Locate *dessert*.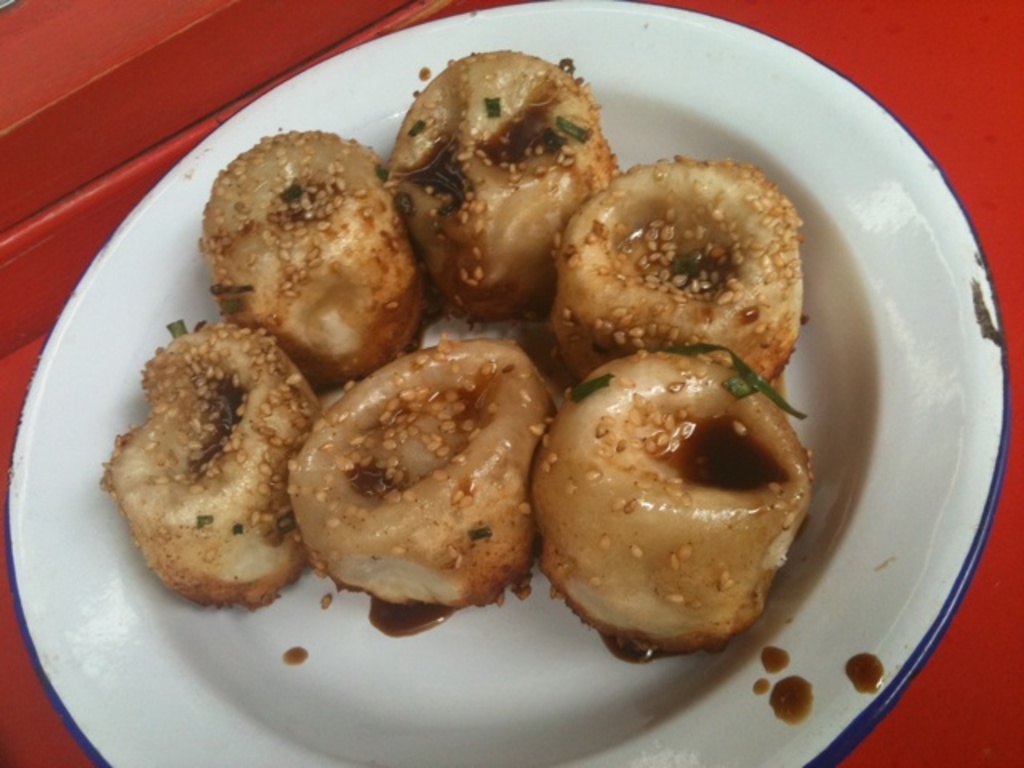
Bounding box: [left=211, top=125, right=435, bottom=387].
